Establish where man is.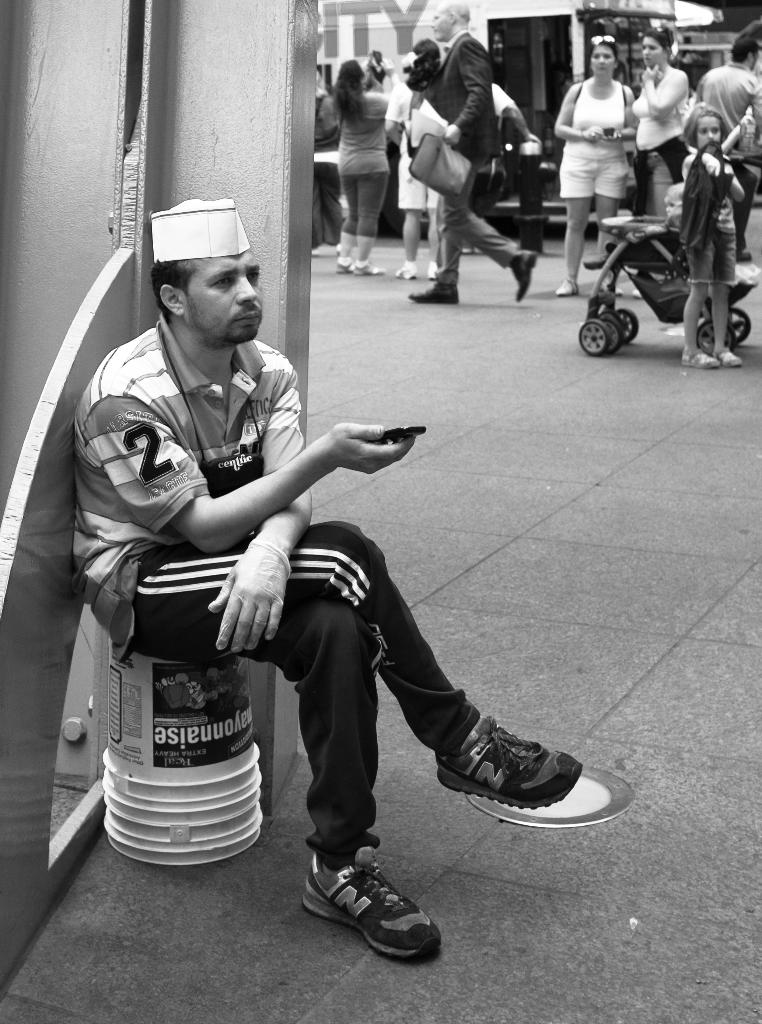
Established at x1=68 y1=158 x2=444 y2=971.
